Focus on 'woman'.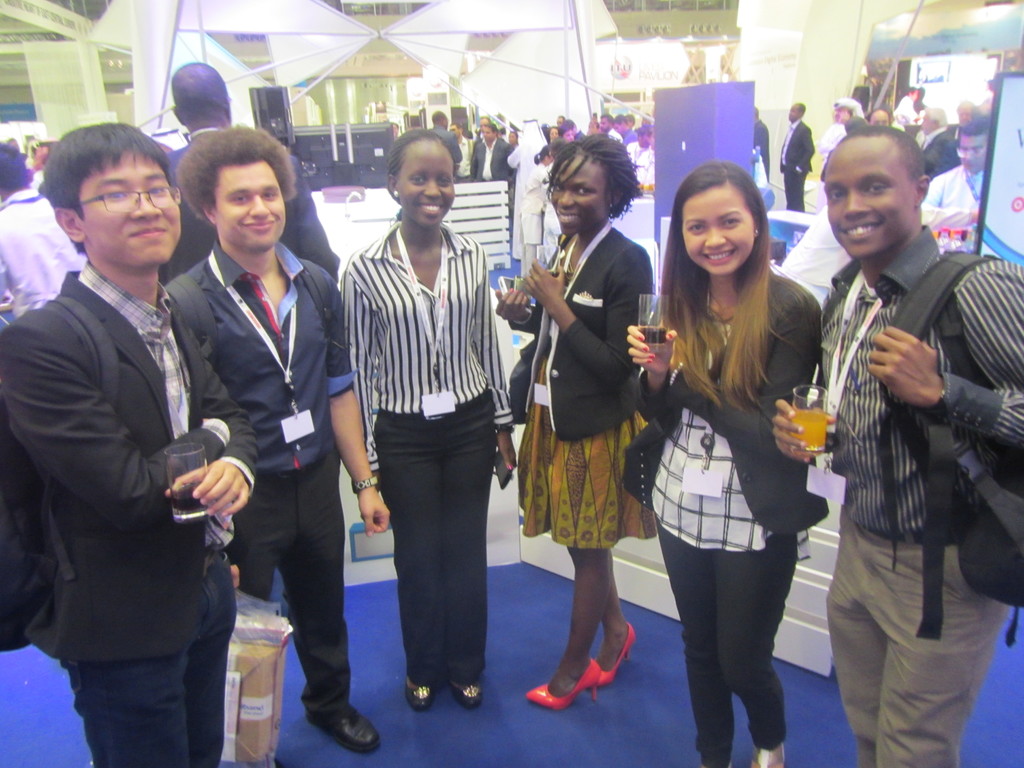
Focused at l=636, t=151, r=844, b=767.
